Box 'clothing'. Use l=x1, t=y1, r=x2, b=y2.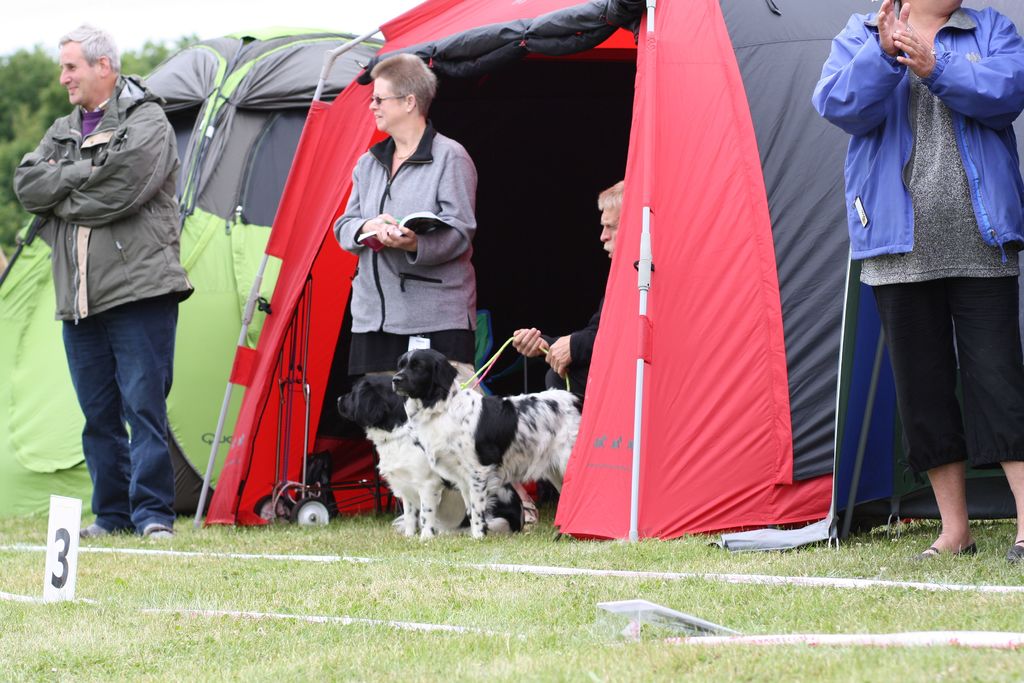
l=58, t=294, r=179, b=538.
